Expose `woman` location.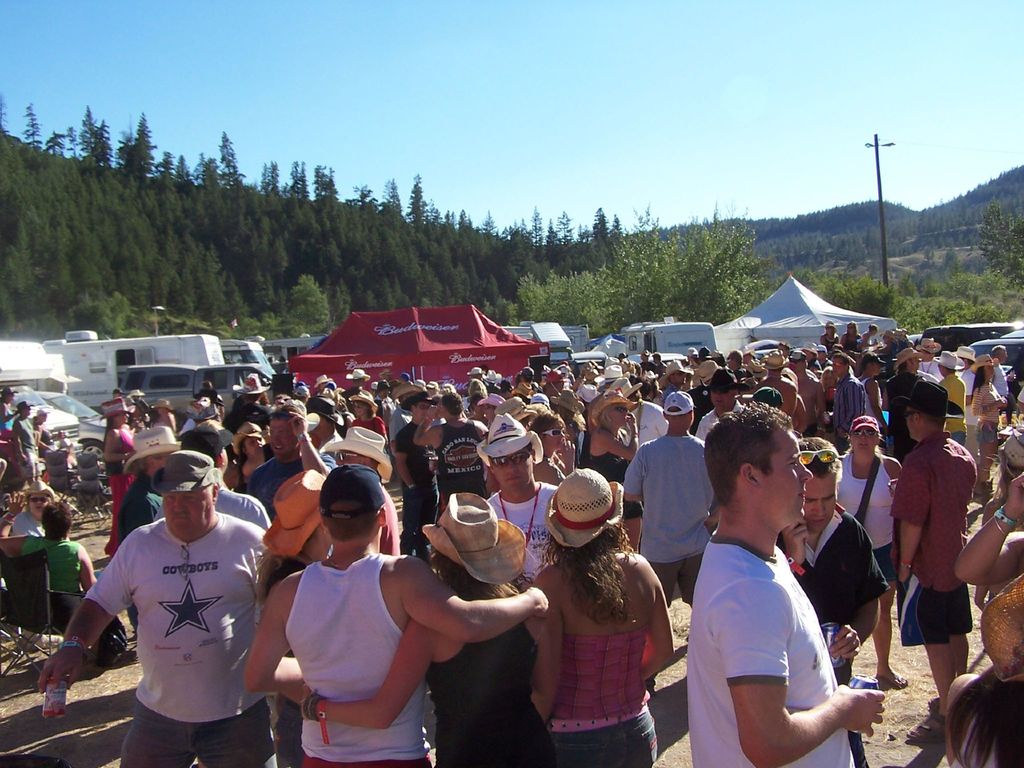
Exposed at [511, 487, 685, 767].
